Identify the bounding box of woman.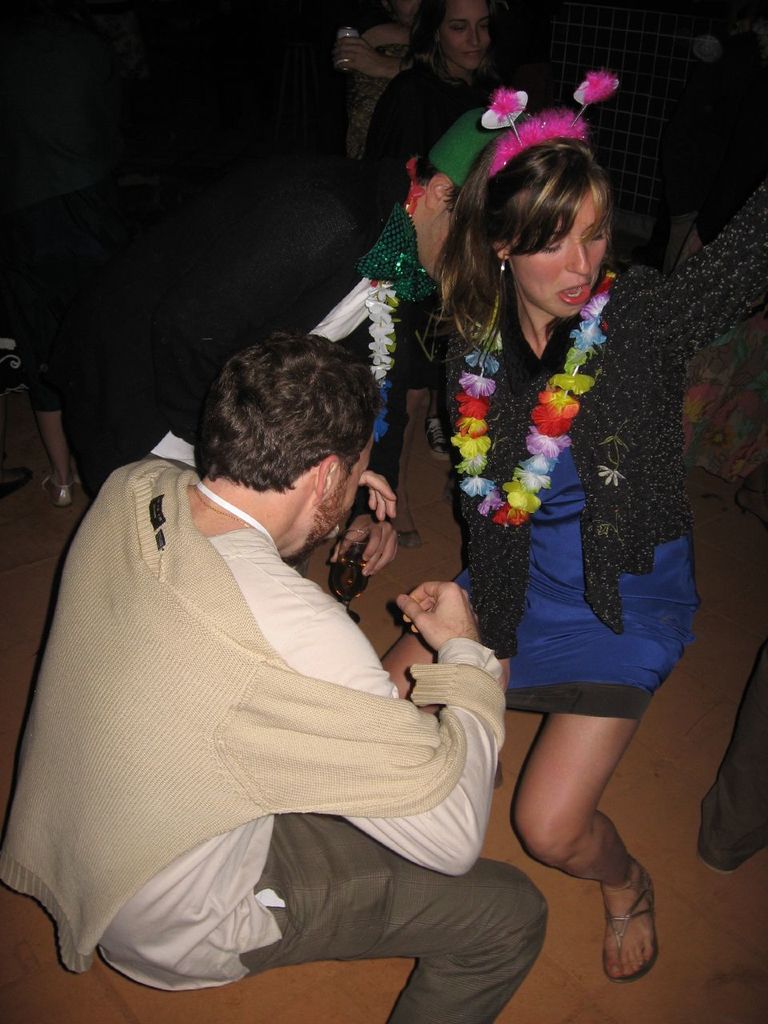
<region>357, 0, 508, 222</region>.
